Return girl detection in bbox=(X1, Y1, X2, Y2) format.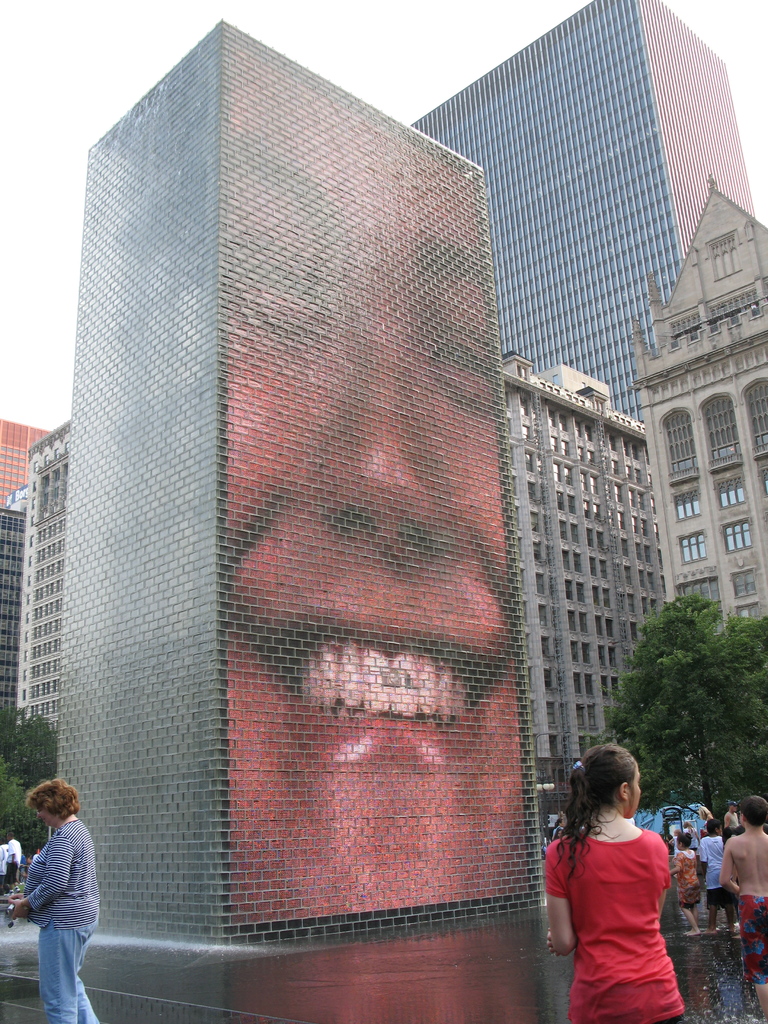
bbox=(545, 742, 687, 1023).
